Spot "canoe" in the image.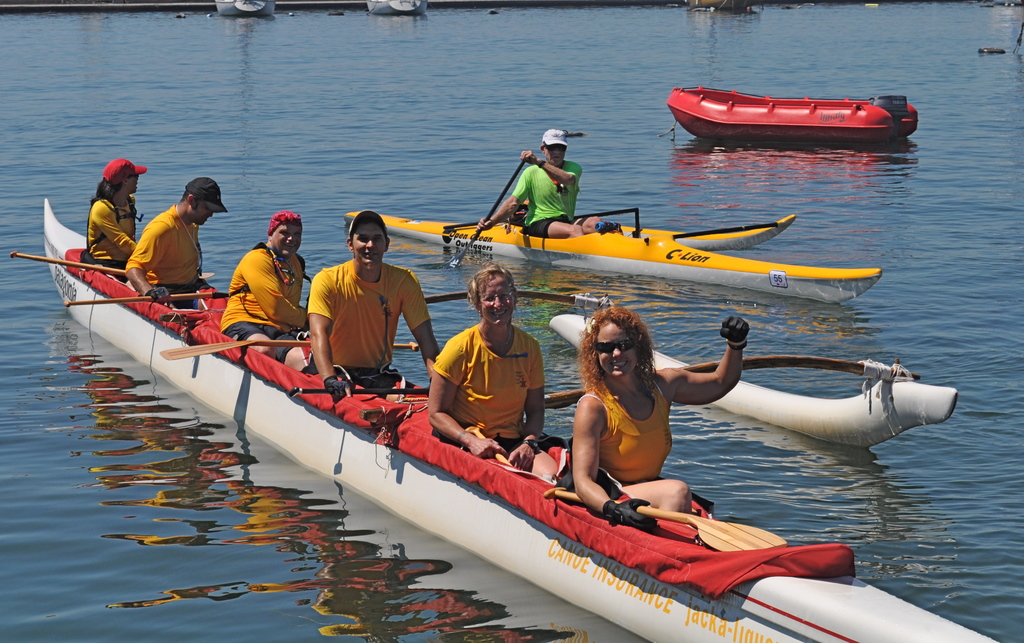
"canoe" found at 38:200:1004:642.
